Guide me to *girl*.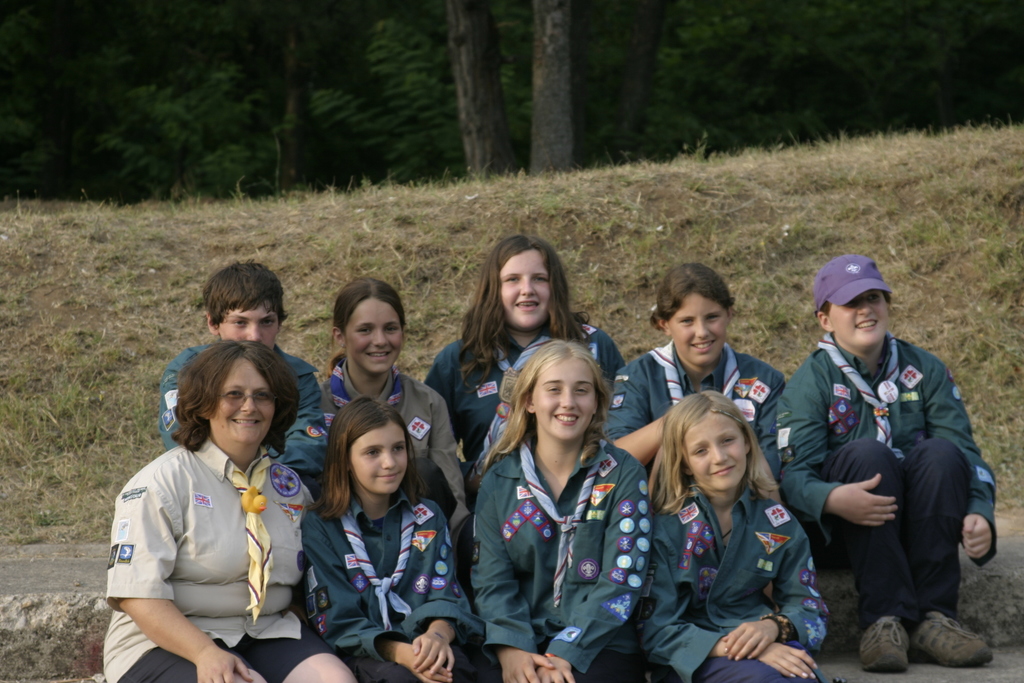
Guidance: left=429, top=233, right=626, bottom=457.
